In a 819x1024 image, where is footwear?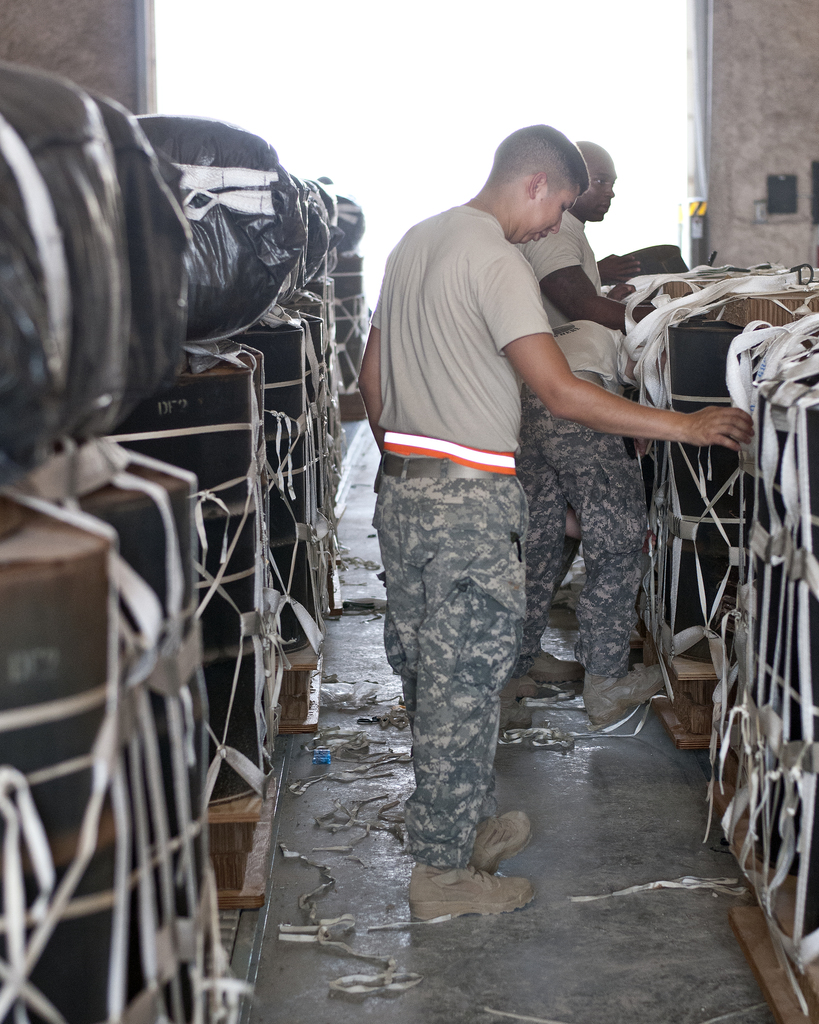
{"x1": 471, "y1": 811, "x2": 537, "y2": 876}.
